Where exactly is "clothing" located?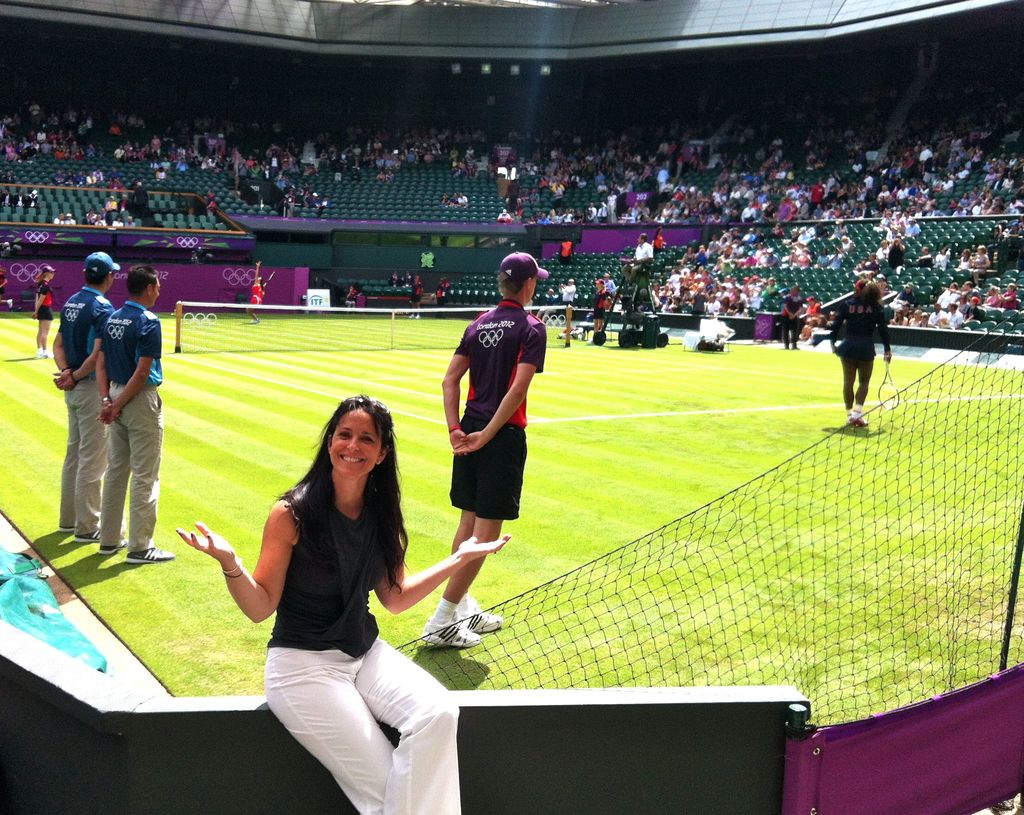
Its bounding box is box=[557, 281, 579, 304].
